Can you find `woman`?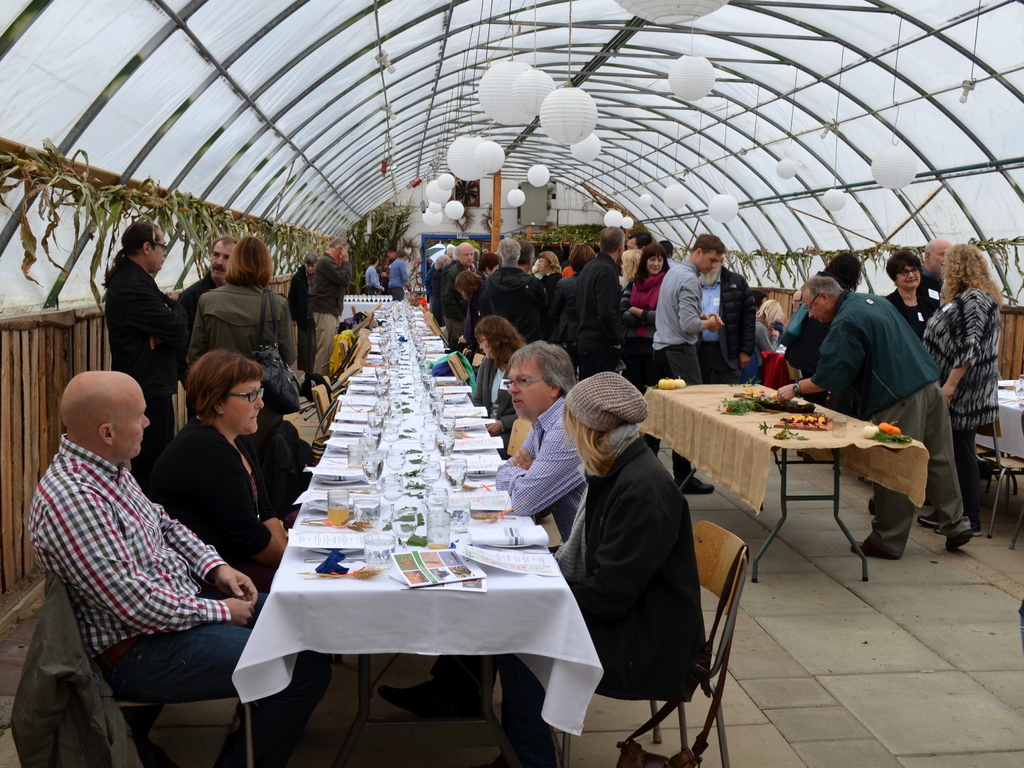
Yes, bounding box: 916, 234, 1003, 536.
